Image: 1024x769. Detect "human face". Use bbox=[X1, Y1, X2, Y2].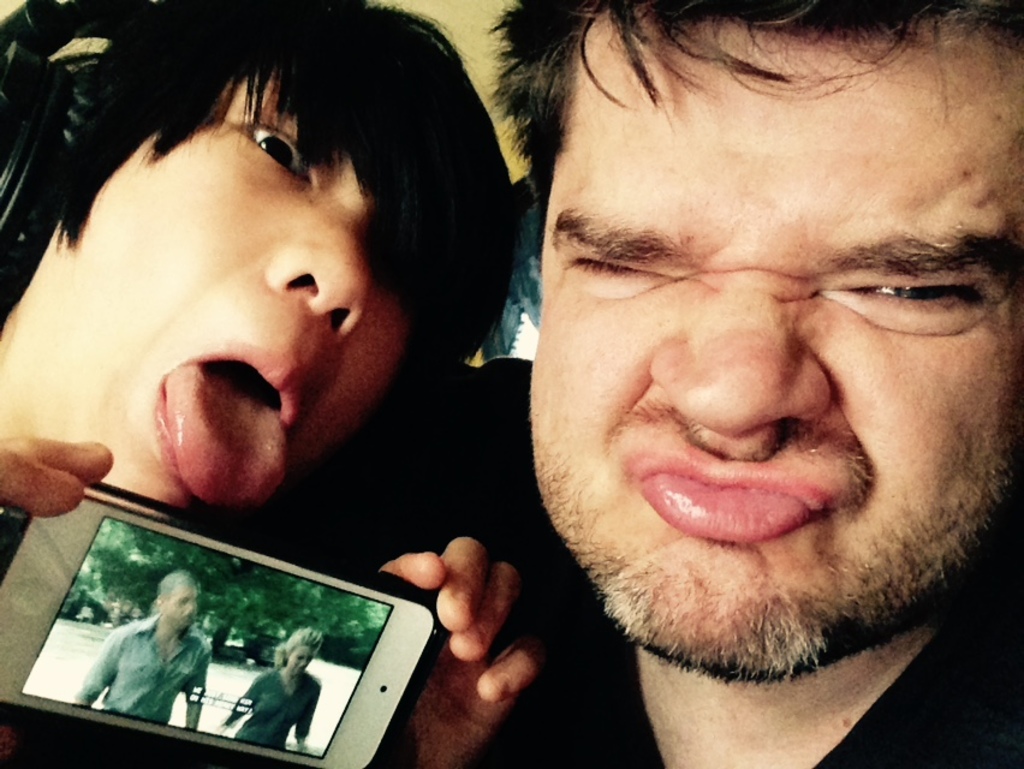
bbox=[166, 589, 196, 631].
